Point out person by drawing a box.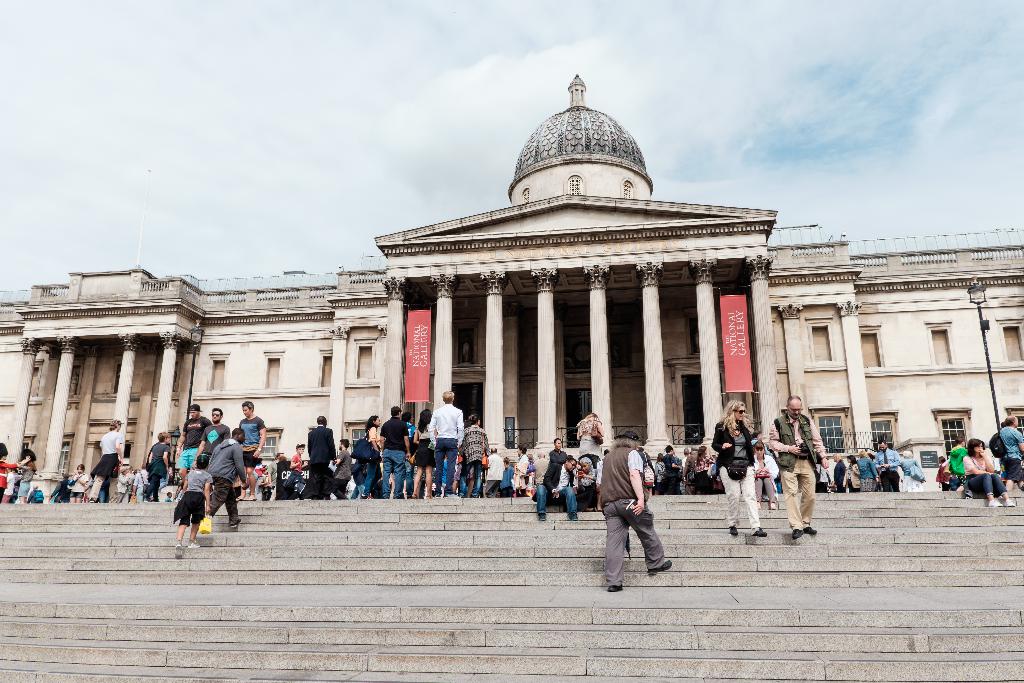
753 429 774 459.
